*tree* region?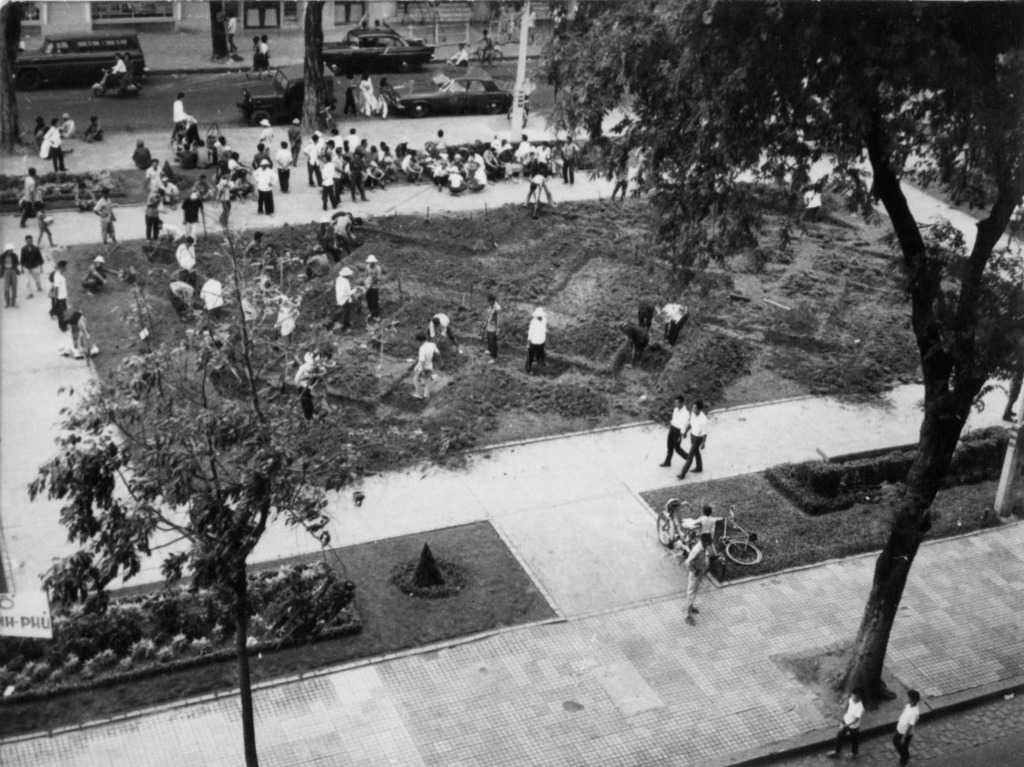
[left=297, top=0, right=328, bottom=136]
